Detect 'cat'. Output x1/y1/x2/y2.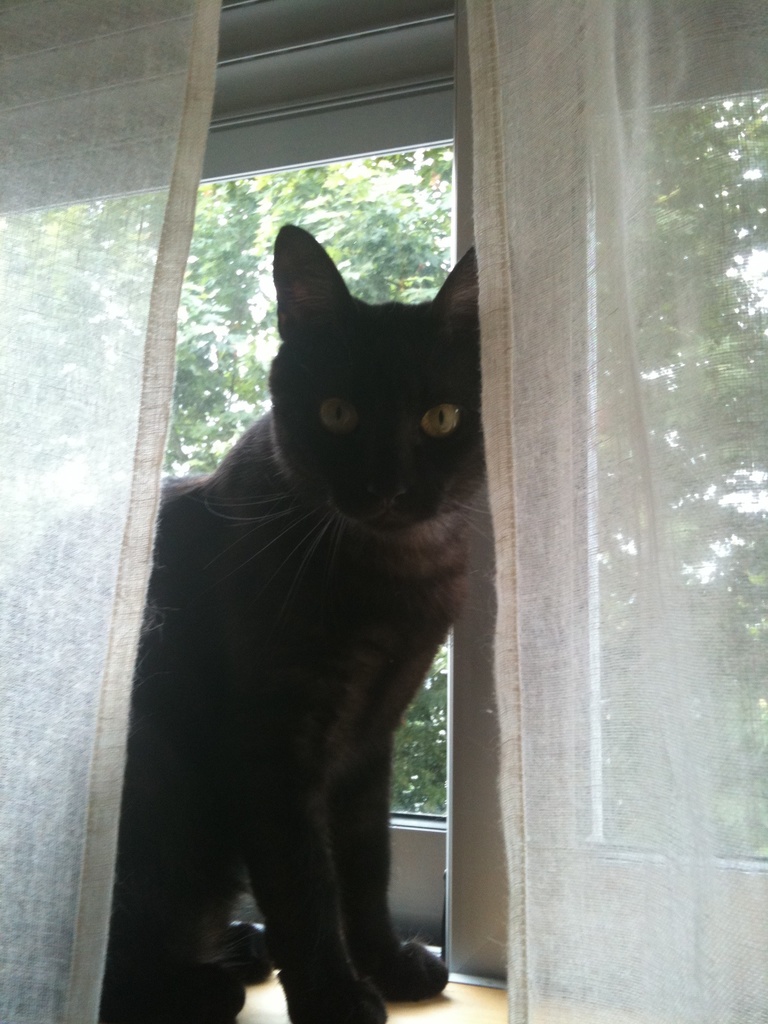
102/199/496/1023.
